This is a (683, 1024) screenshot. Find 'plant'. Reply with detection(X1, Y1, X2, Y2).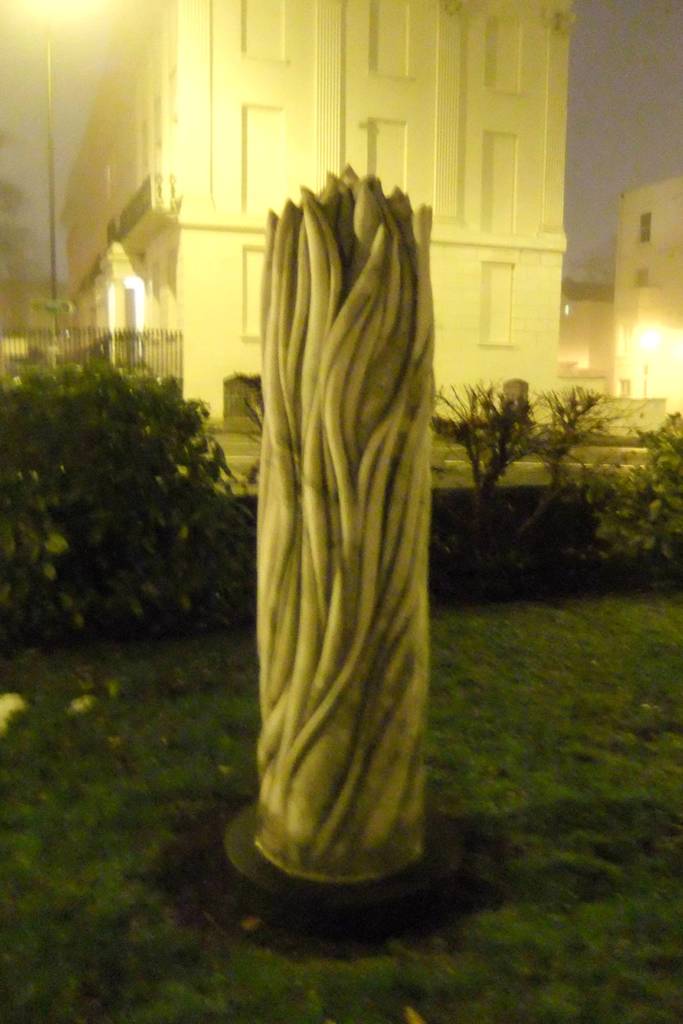
detection(435, 376, 602, 568).
